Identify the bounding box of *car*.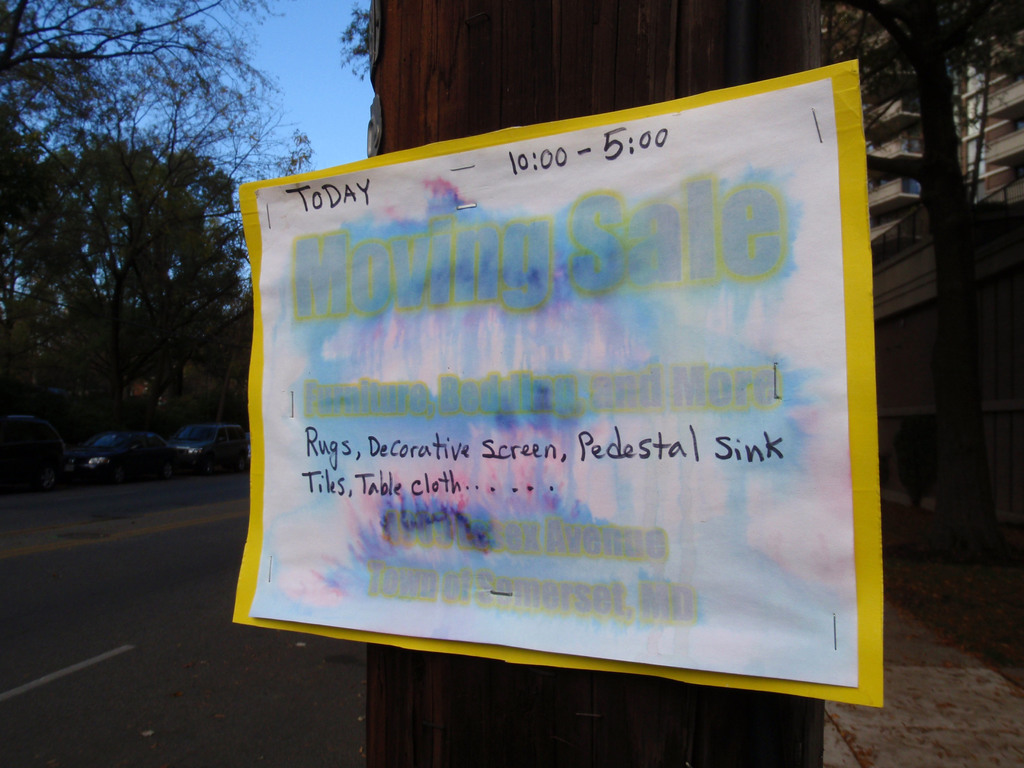
73:430:179:483.
